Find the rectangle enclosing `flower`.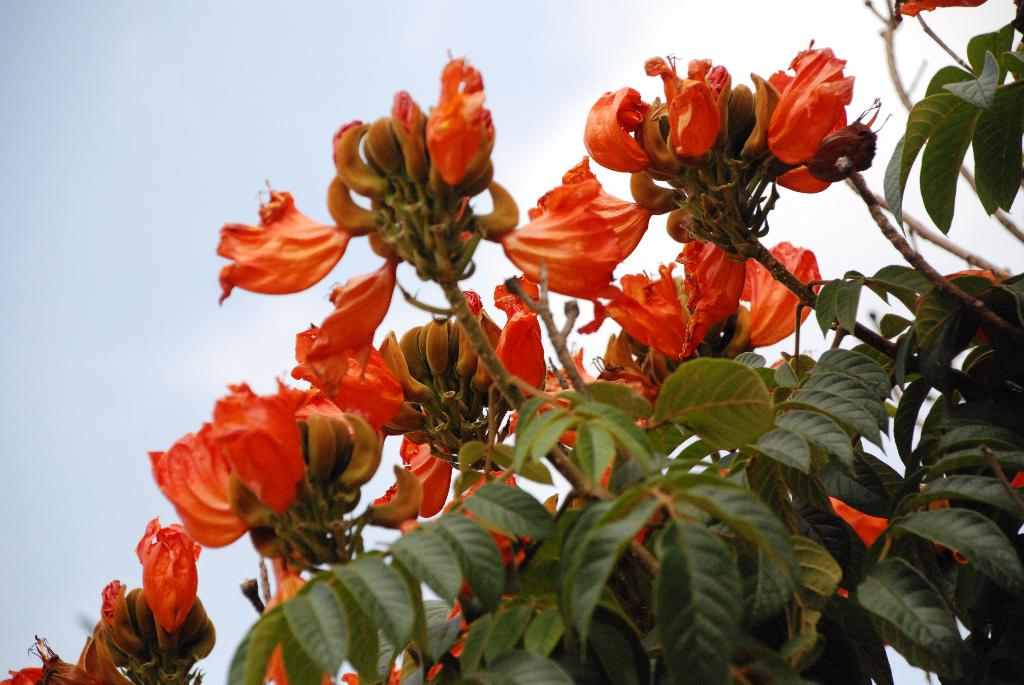
[644,56,735,157].
